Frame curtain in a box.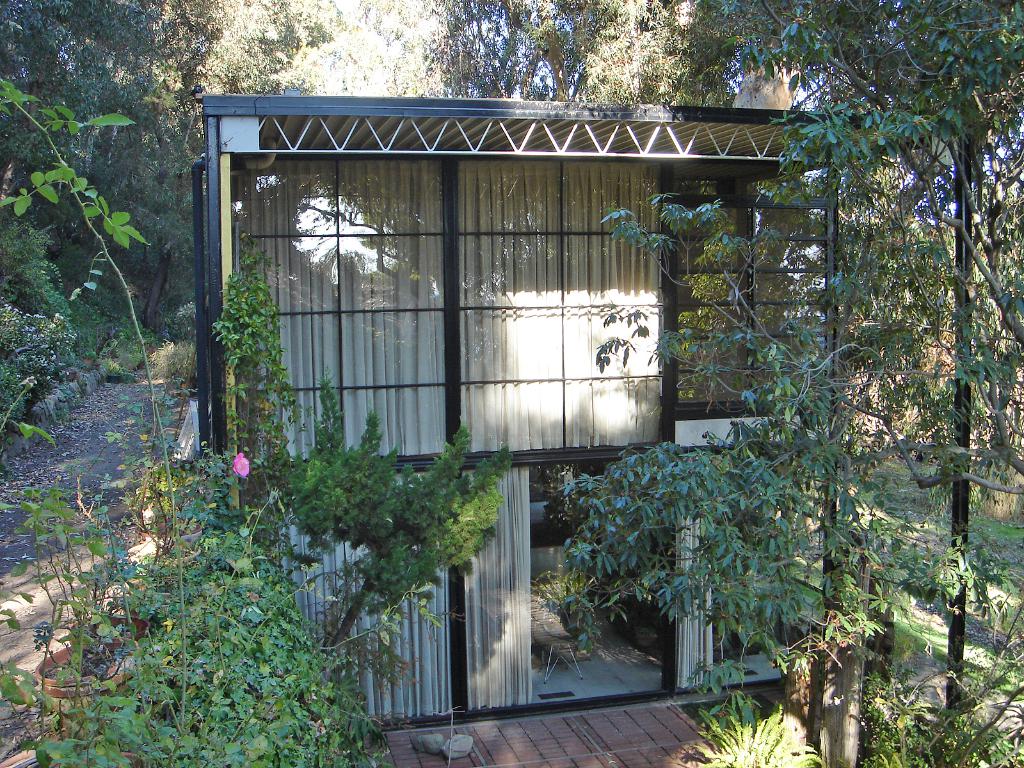
crop(220, 126, 723, 515).
